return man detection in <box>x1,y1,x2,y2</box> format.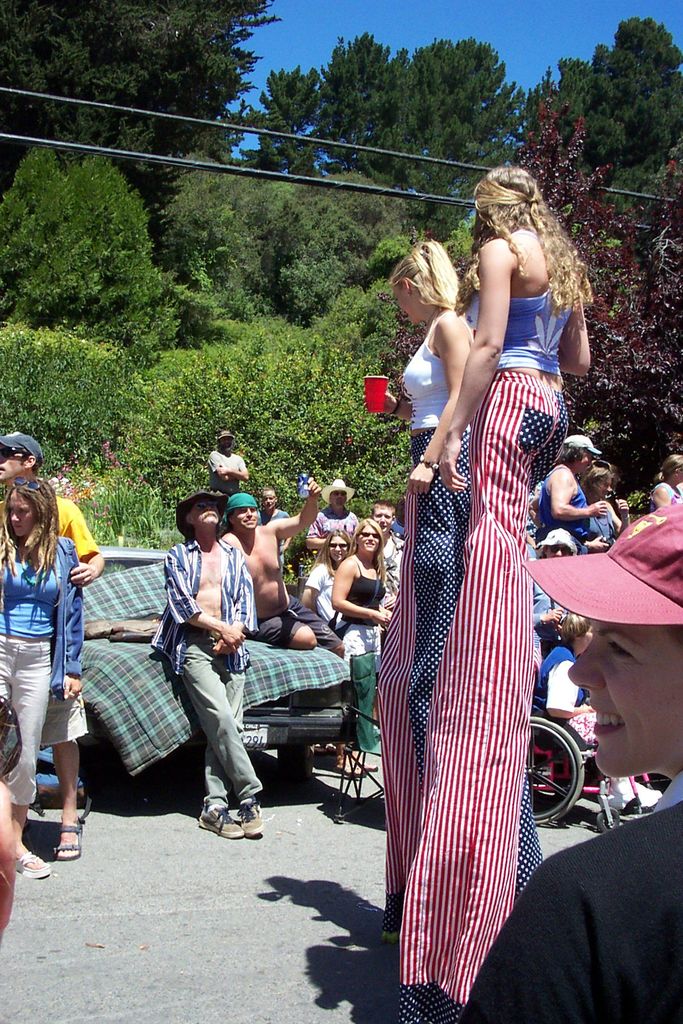
<box>356,497,404,593</box>.
